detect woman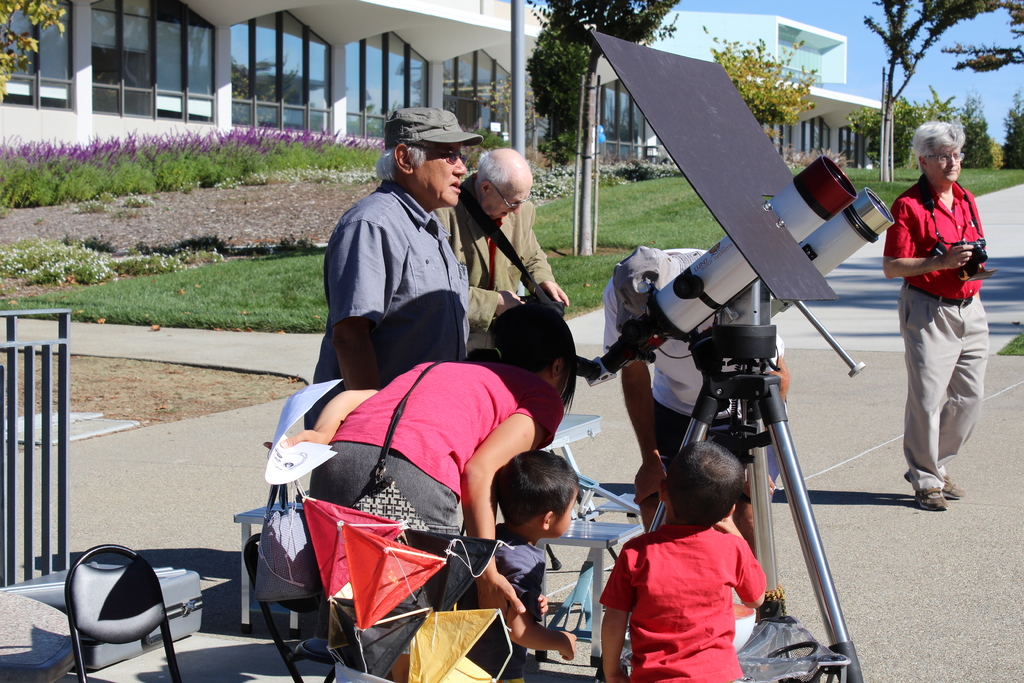
detection(284, 296, 580, 682)
